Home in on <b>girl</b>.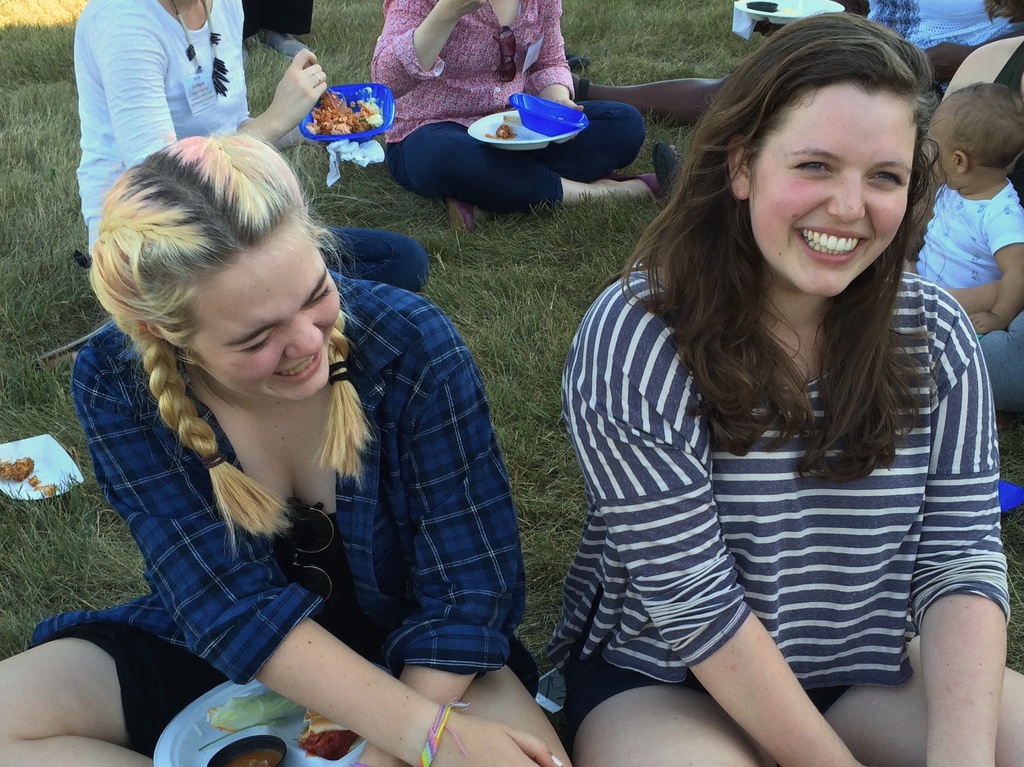
Homed in at 0,136,570,766.
